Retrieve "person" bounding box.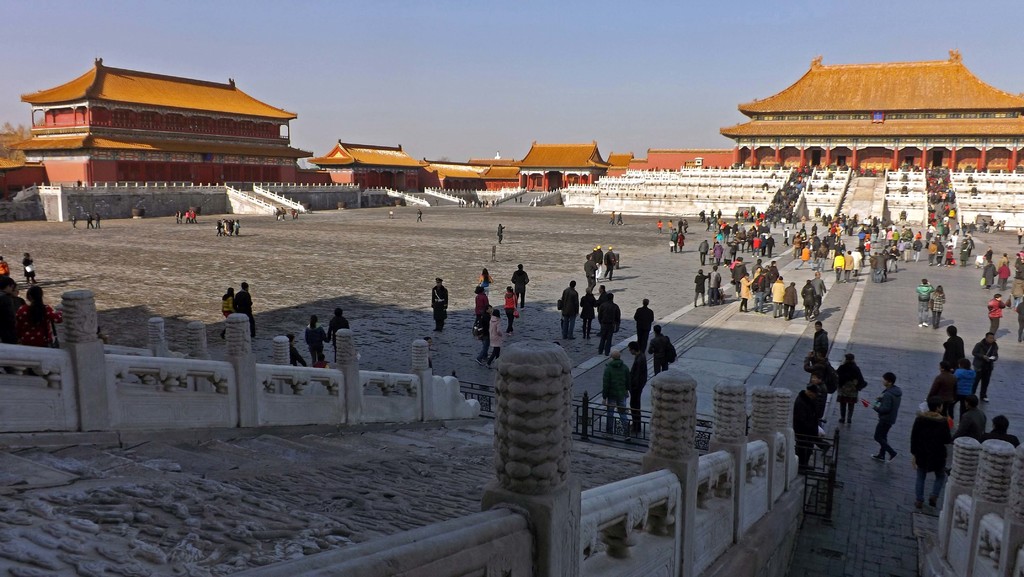
Bounding box: crop(417, 211, 422, 222).
